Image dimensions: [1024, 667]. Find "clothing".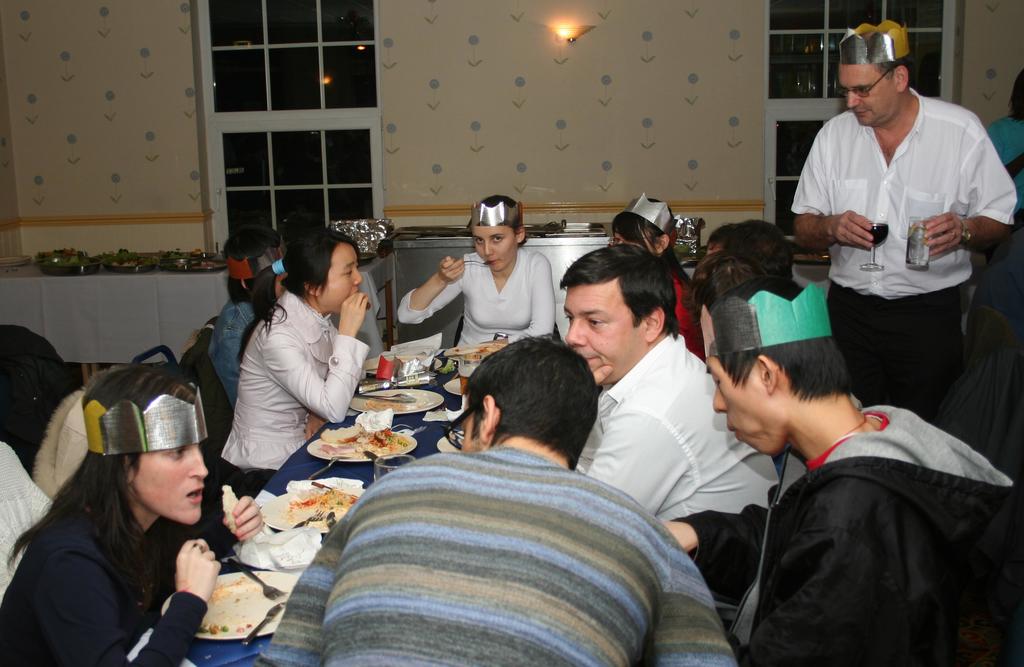
[988,95,1016,362].
